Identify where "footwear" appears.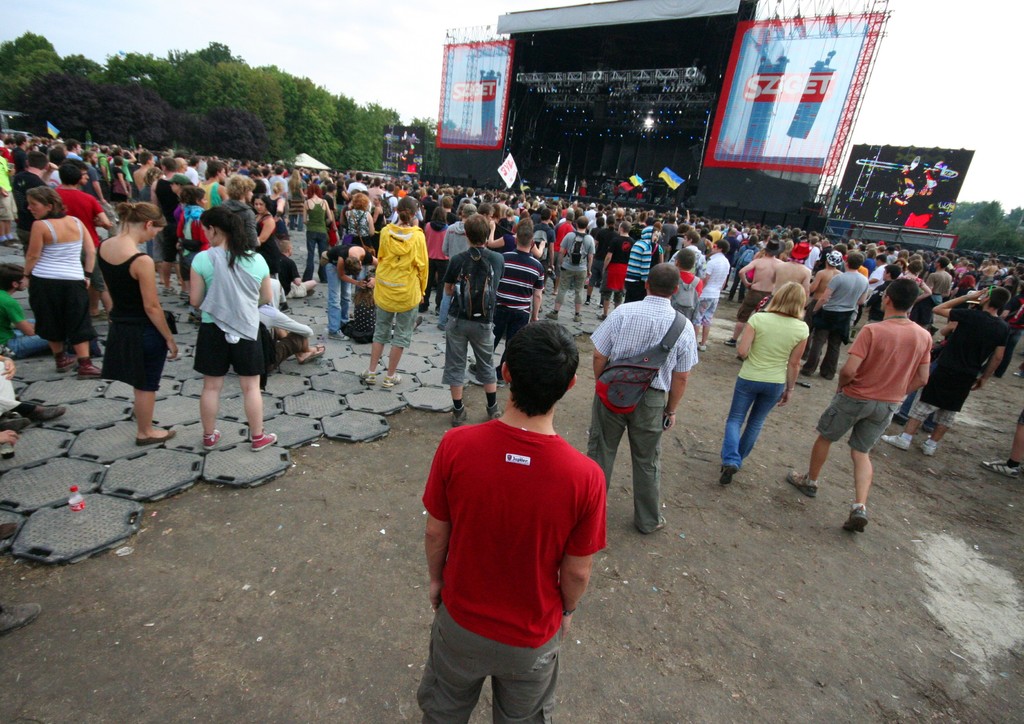
Appears at pyautogui.locateOnScreen(575, 313, 584, 324).
